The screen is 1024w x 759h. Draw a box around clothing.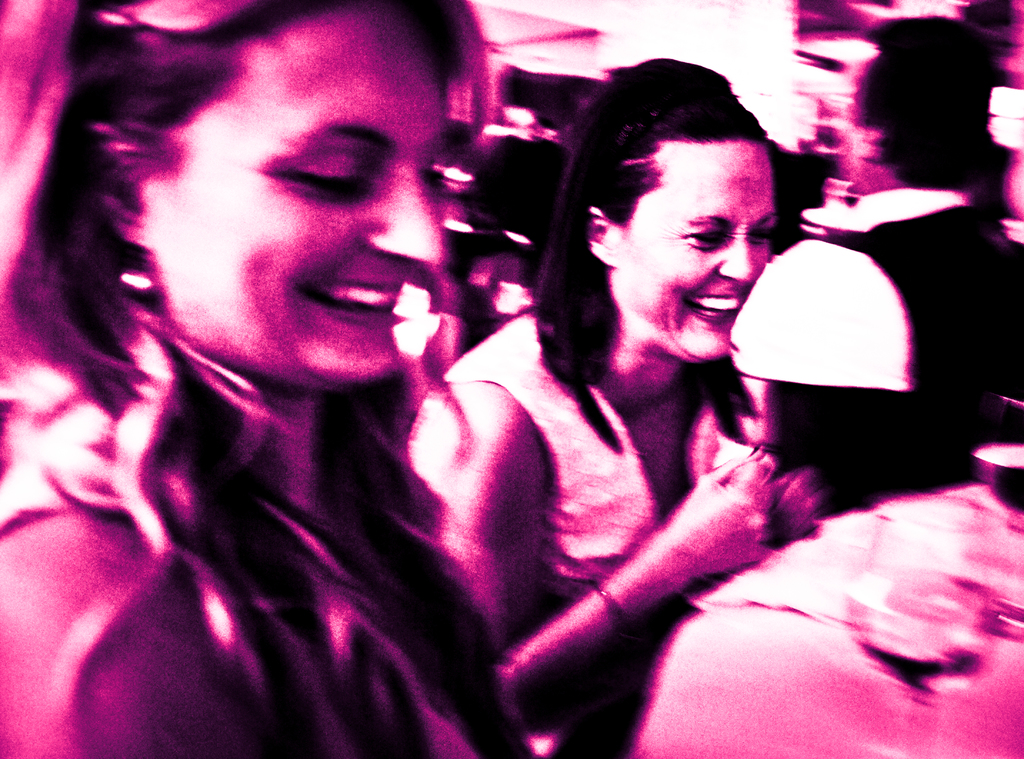
(440, 308, 746, 727).
